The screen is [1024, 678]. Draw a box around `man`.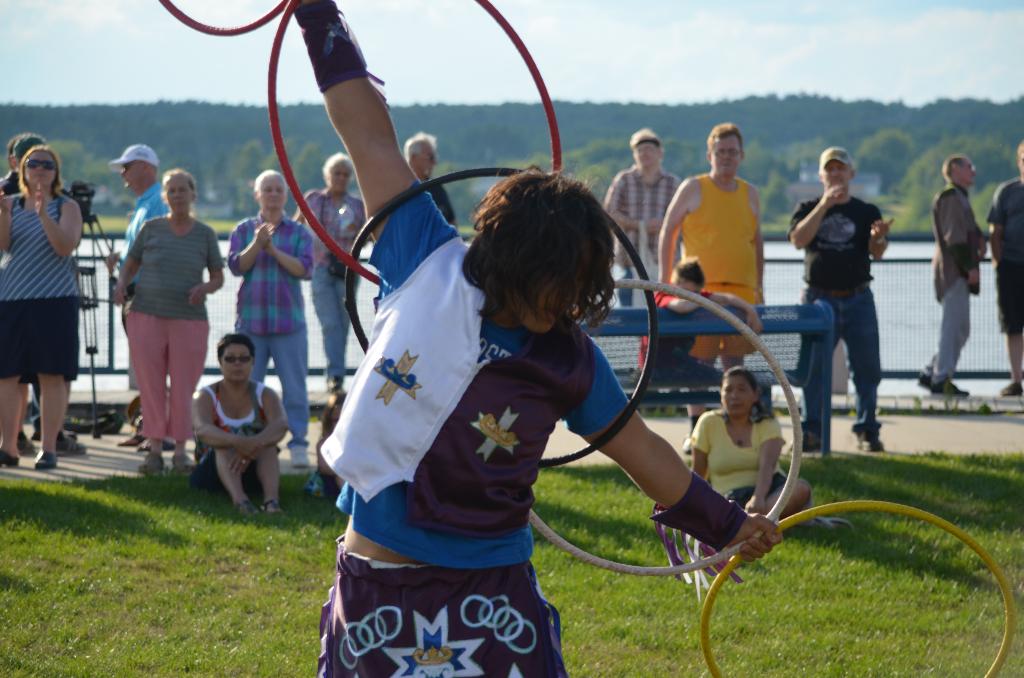
<bbox>786, 145, 893, 451</bbox>.
